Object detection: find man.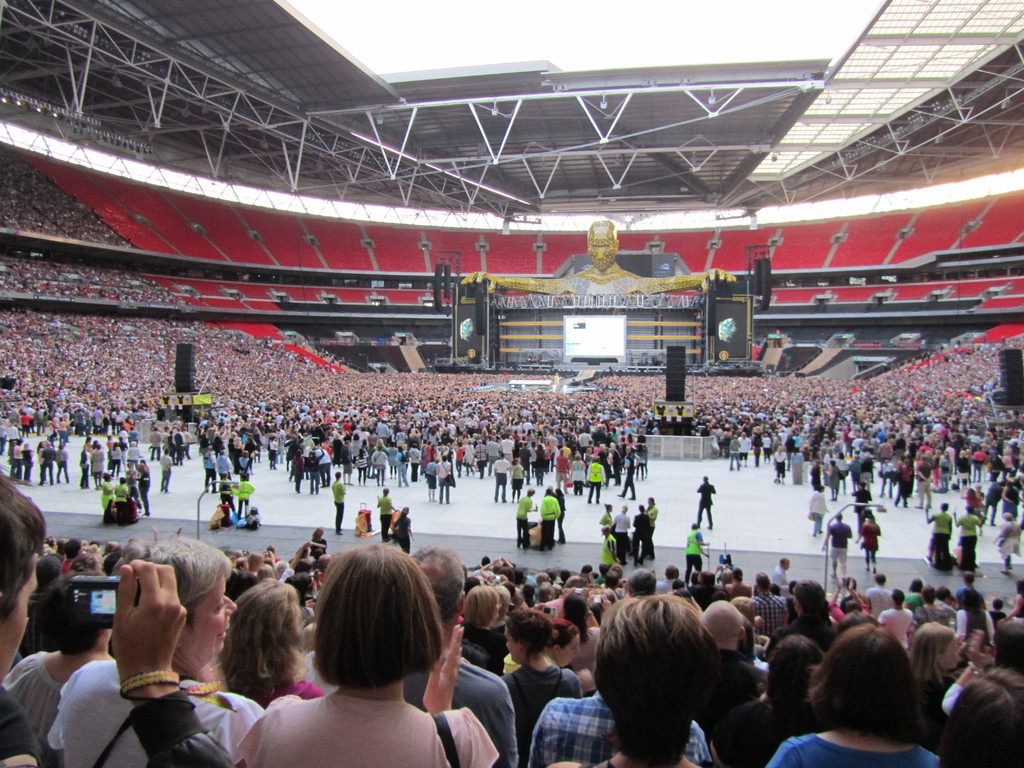
pyautogui.locateOnScreen(250, 551, 268, 575).
